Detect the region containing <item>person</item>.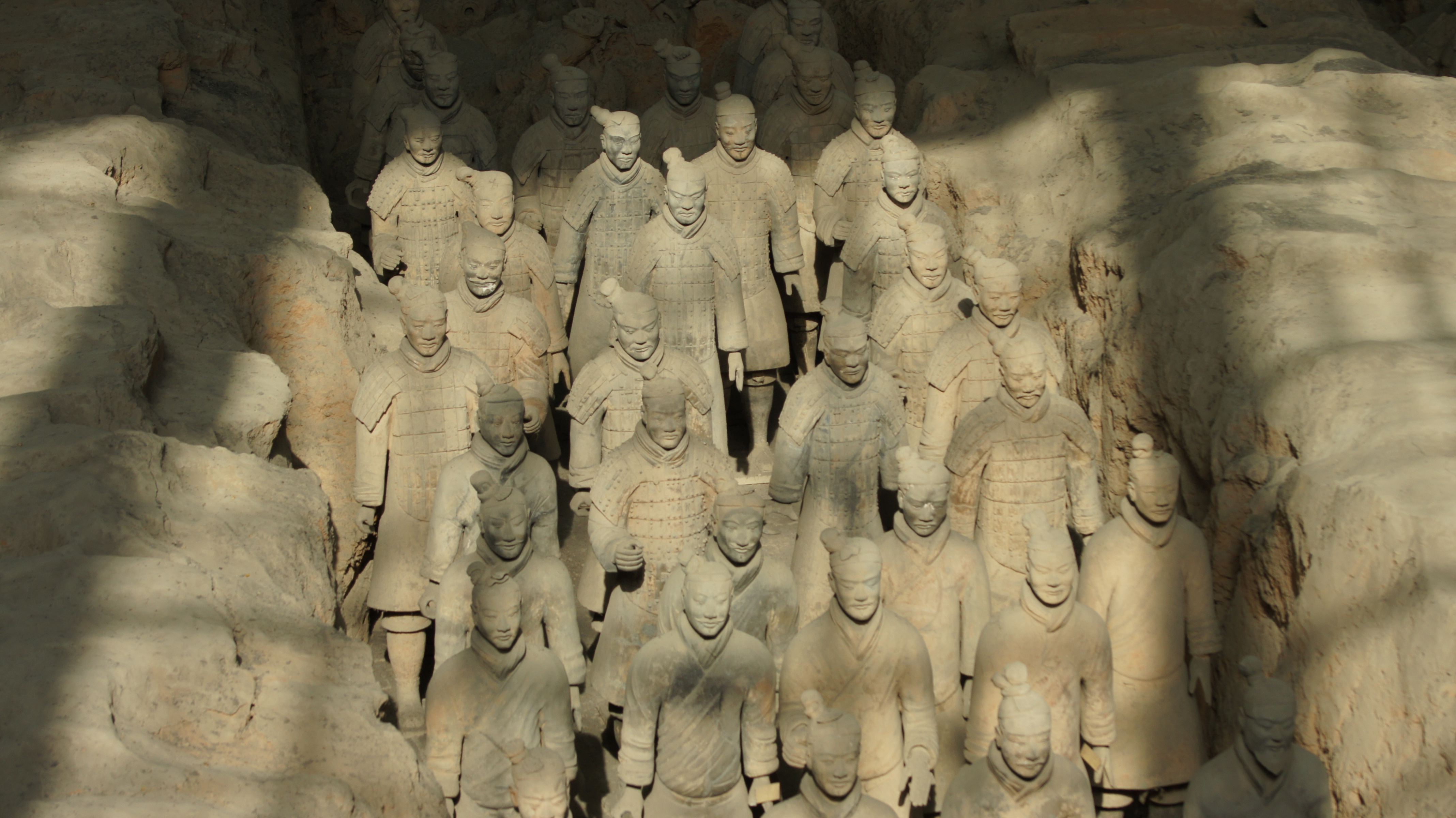
208, 51, 256, 154.
